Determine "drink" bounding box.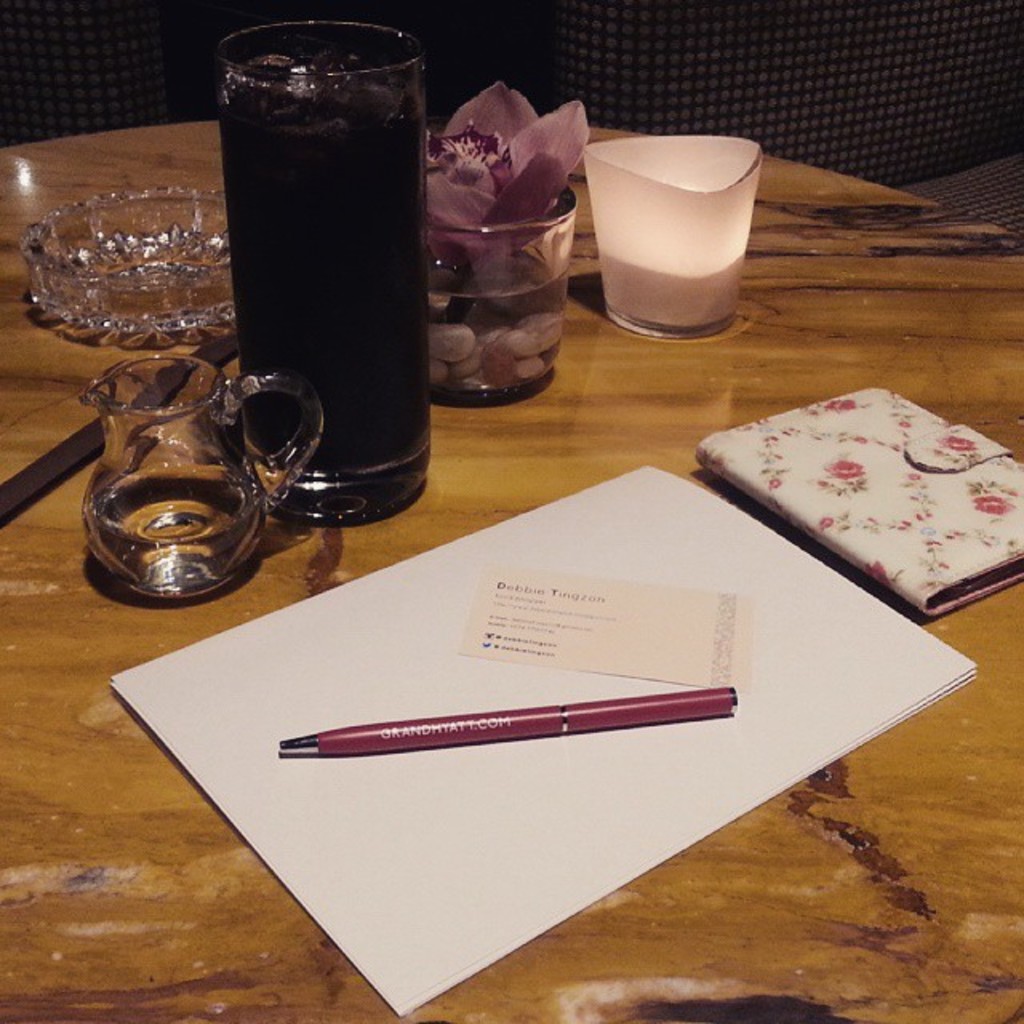
Determined: (x1=203, y1=0, x2=434, y2=528).
